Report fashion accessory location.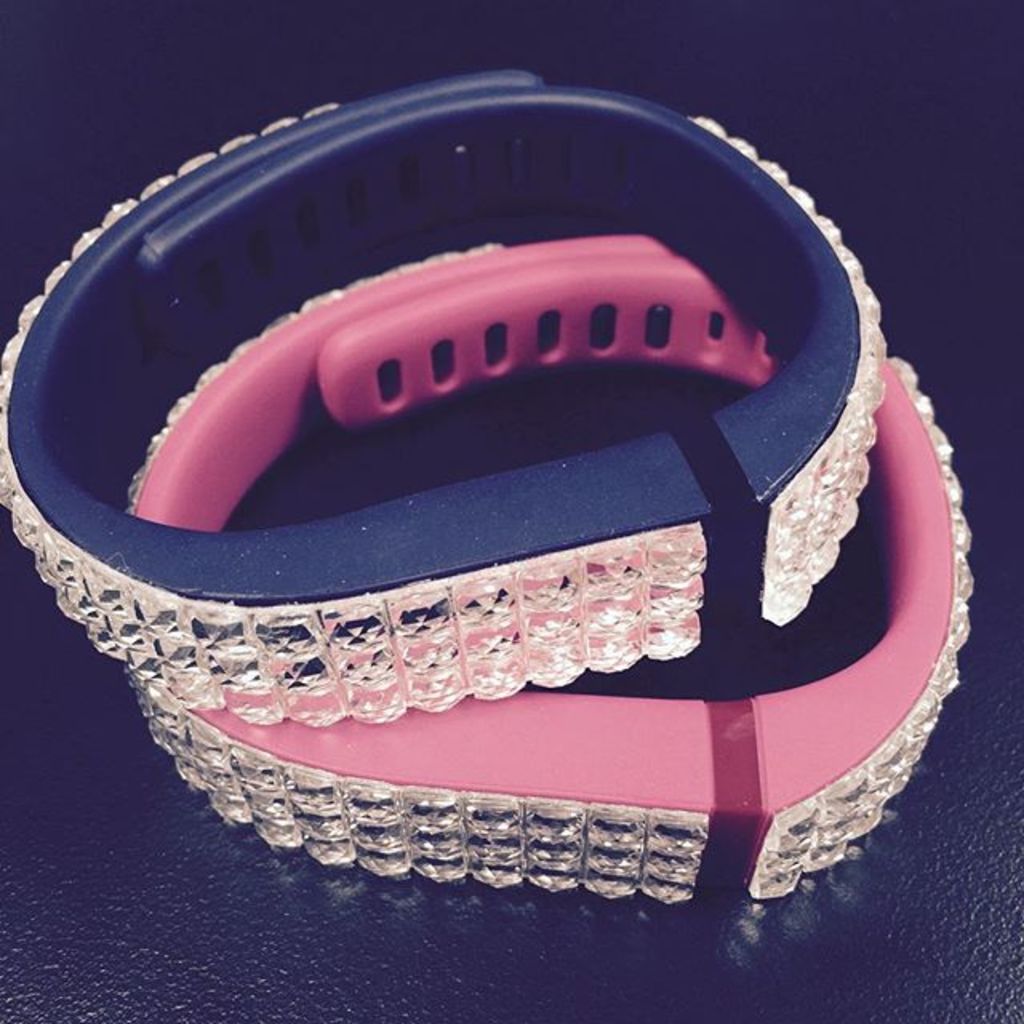
Report: [126, 238, 973, 907].
